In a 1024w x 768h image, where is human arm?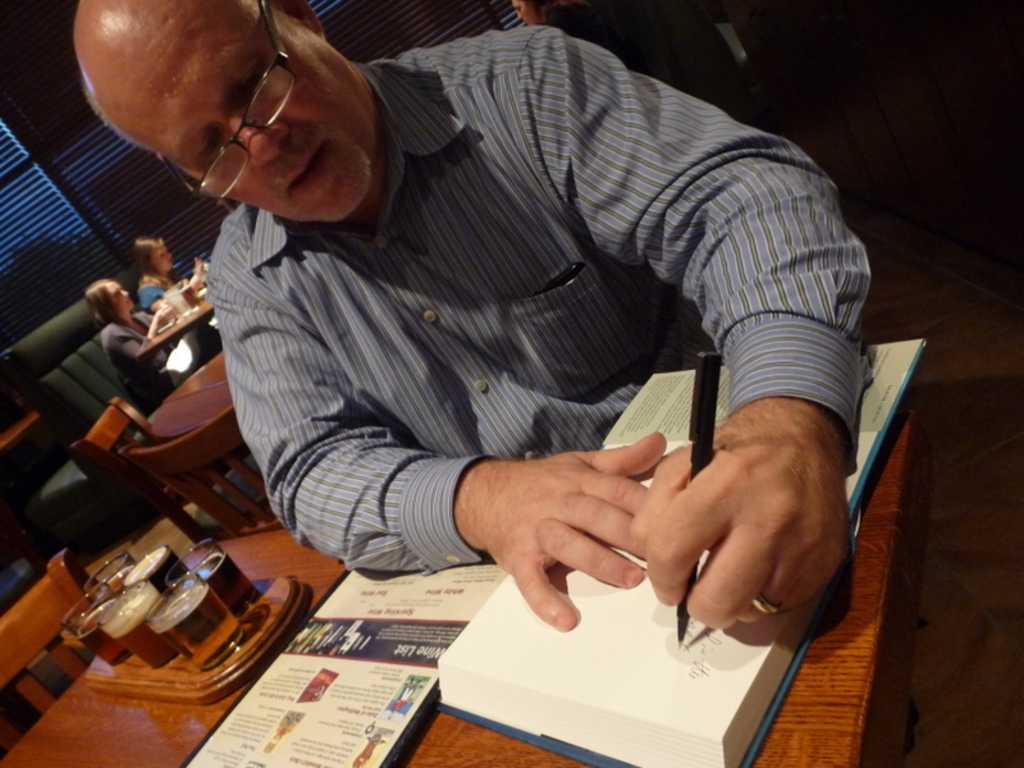
{"left": 105, "top": 303, "right": 170, "bottom": 372}.
